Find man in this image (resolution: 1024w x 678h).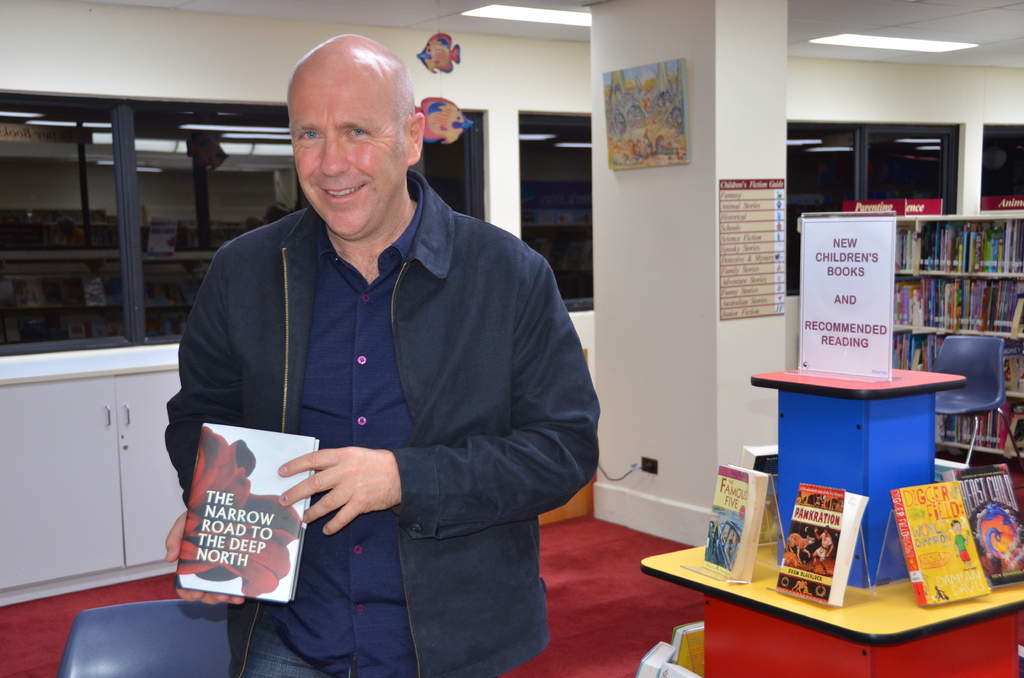
<region>207, 35, 591, 677</region>.
